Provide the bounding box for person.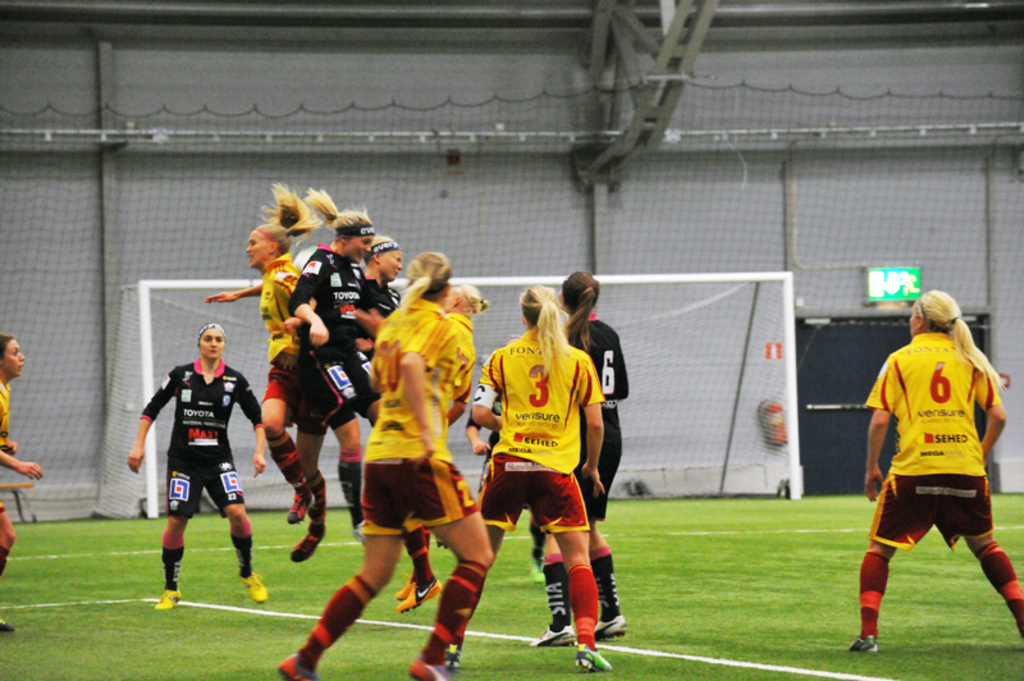
bbox=[374, 287, 494, 645].
